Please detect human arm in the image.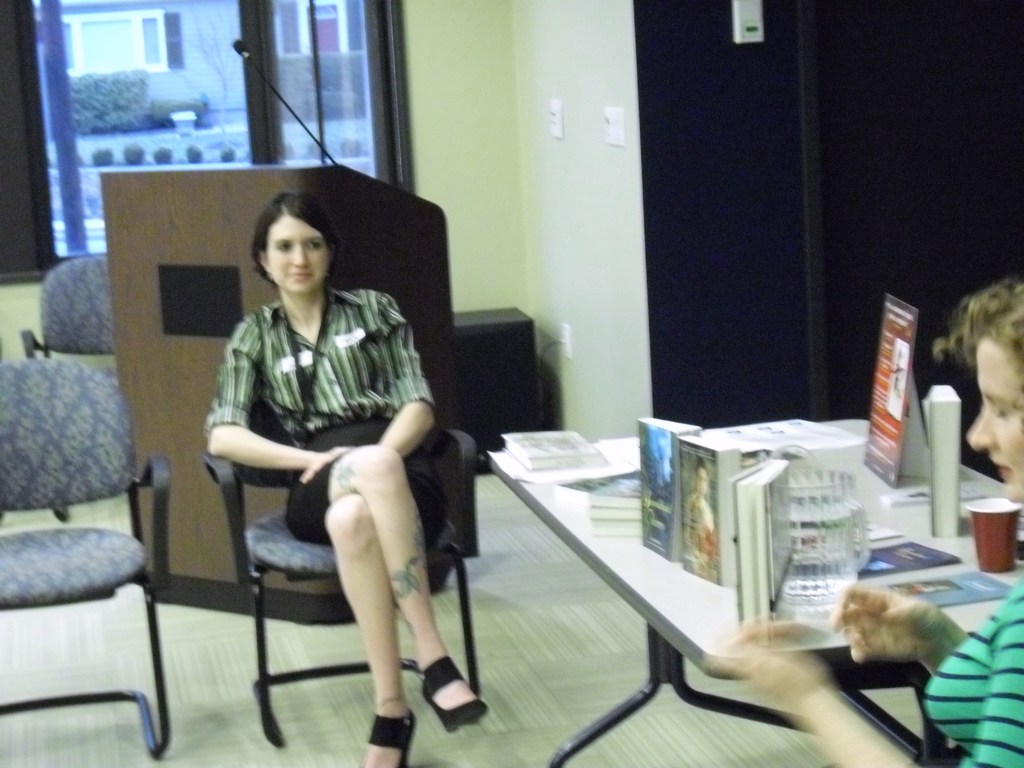
[707,611,1023,767].
